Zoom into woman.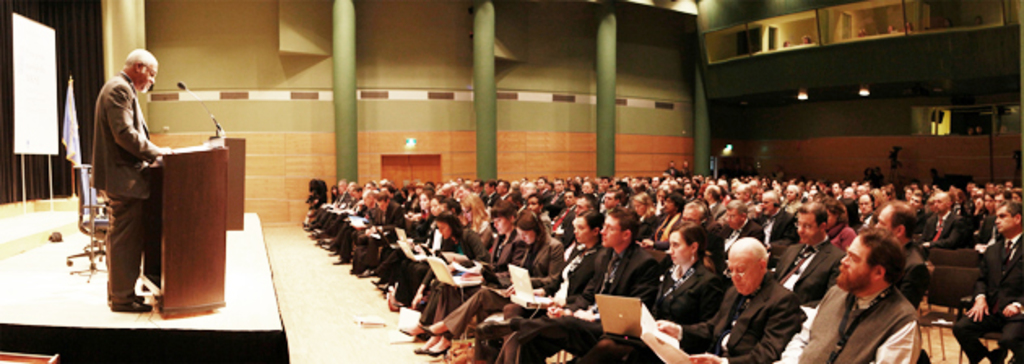
Zoom target: (387, 185, 439, 291).
